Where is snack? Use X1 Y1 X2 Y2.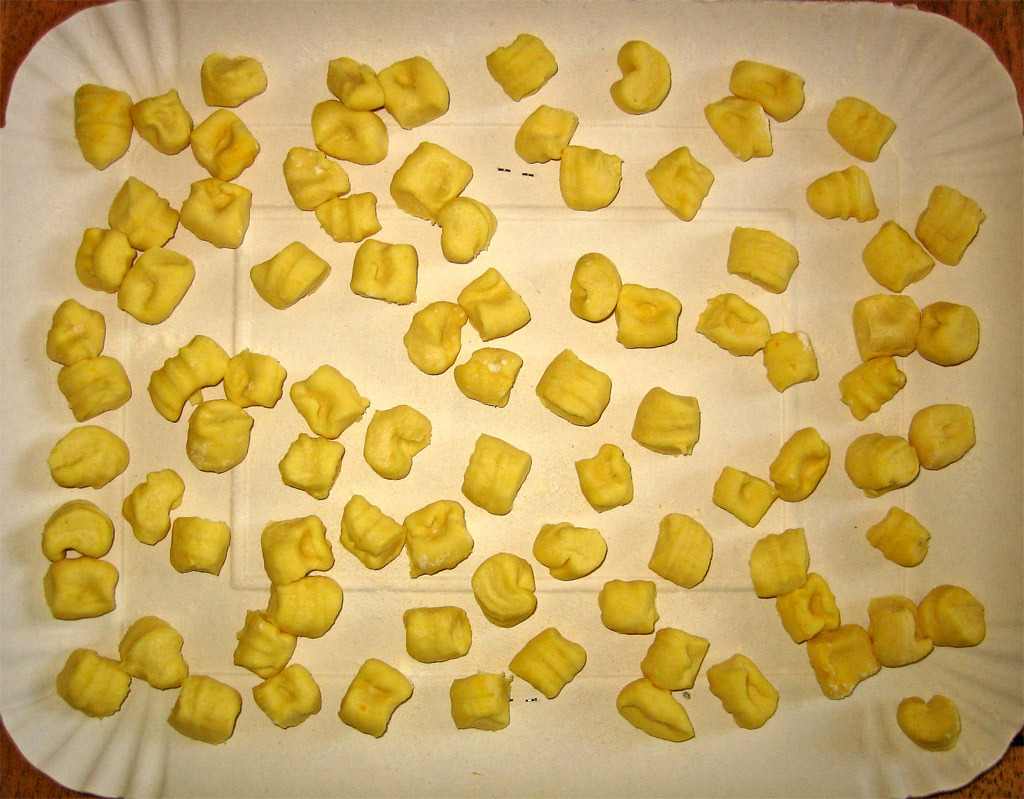
608 281 688 346.
